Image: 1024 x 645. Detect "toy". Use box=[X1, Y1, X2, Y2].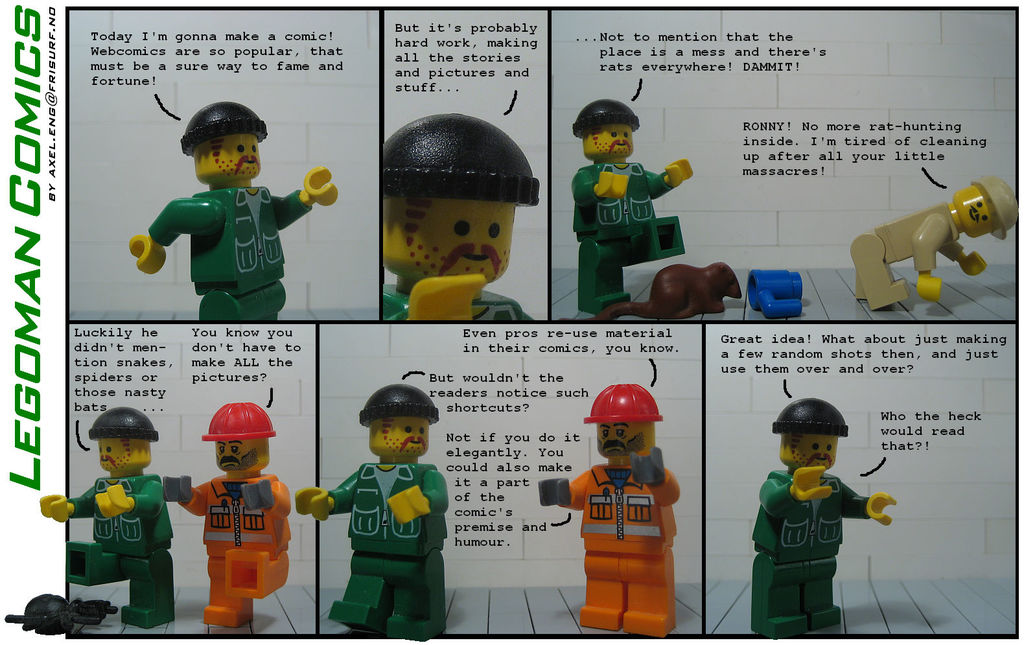
box=[5, 590, 121, 637].
